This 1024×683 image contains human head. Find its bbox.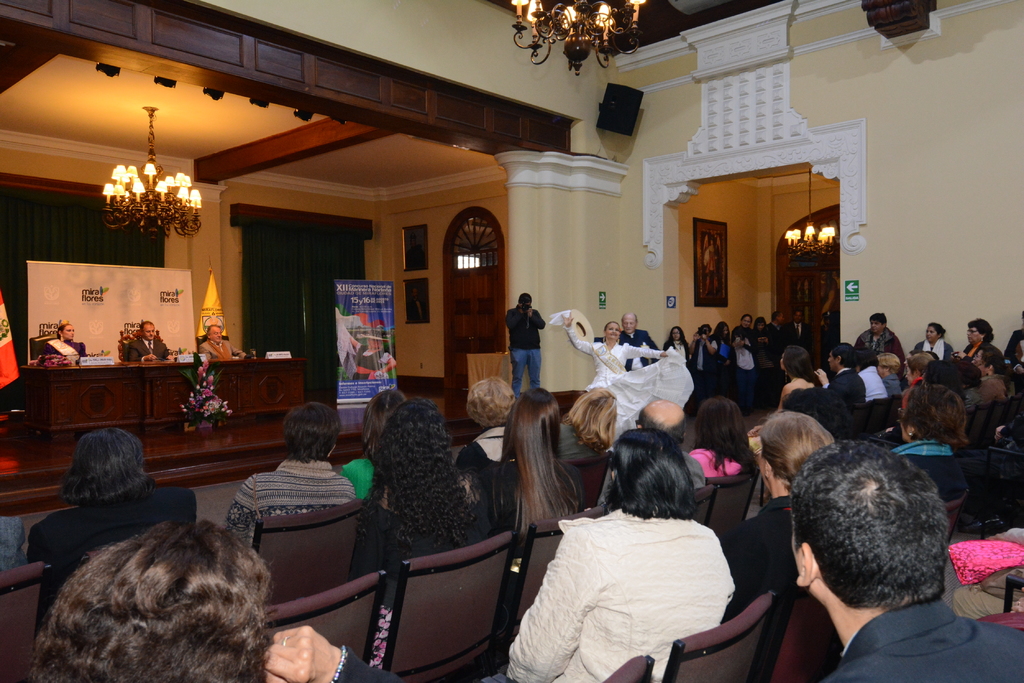
x1=770 y1=311 x2=785 y2=330.
